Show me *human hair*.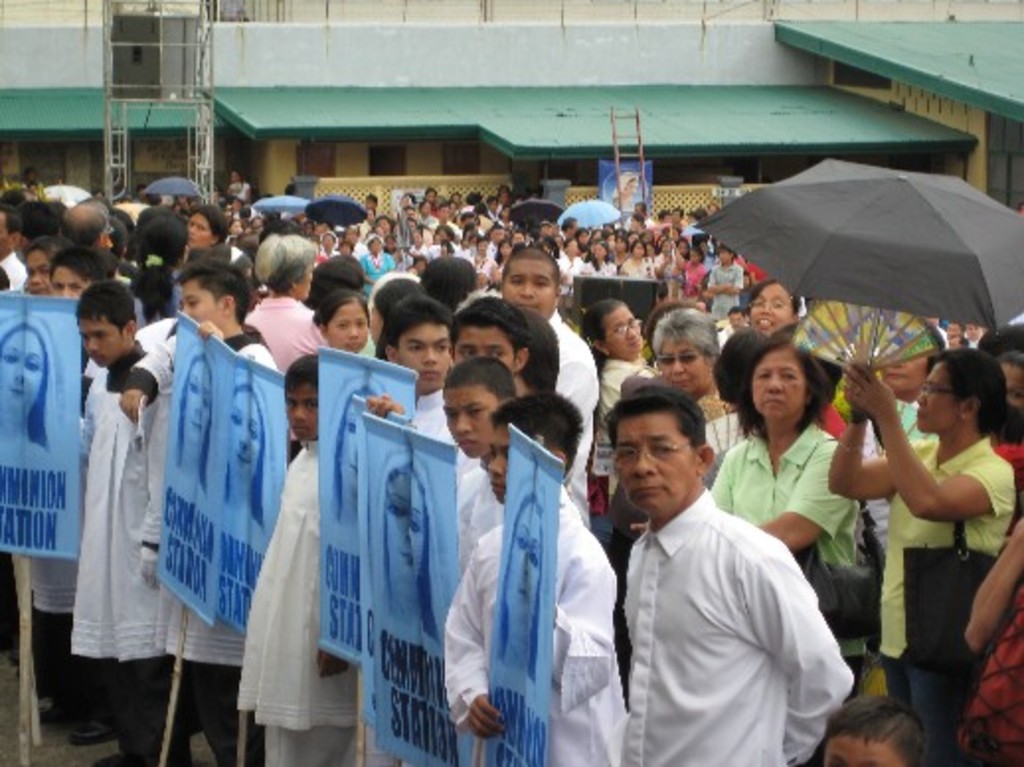
*human hair* is here: (left=609, top=380, right=708, bottom=451).
